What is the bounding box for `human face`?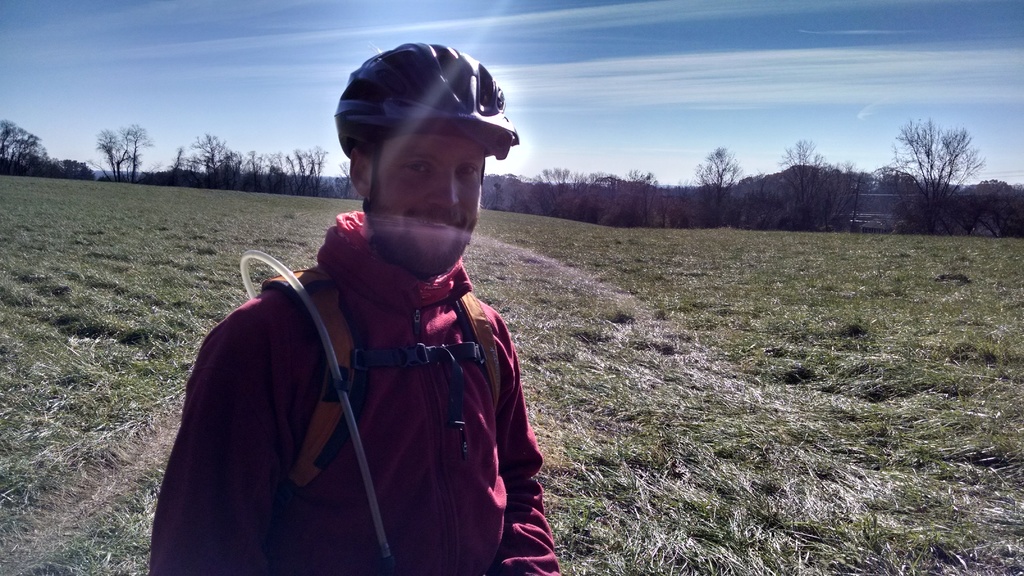
<bbox>365, 115, 483, 284</bbox>.
